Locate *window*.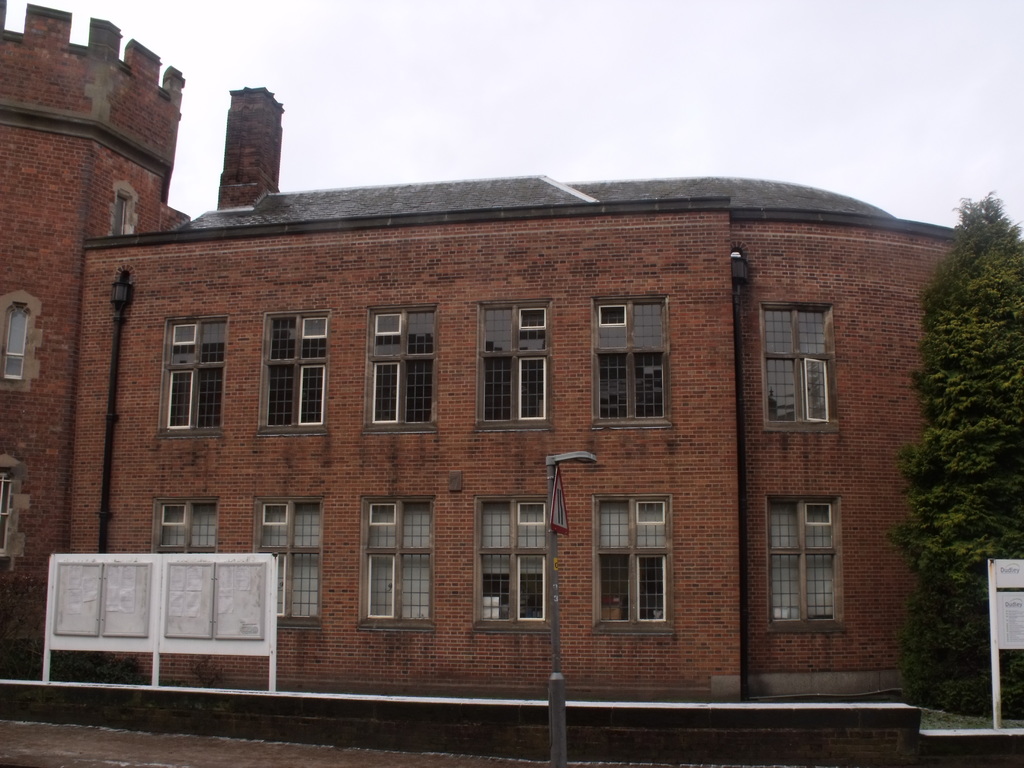
Bounding box: box(778, 493, 845, 637).
